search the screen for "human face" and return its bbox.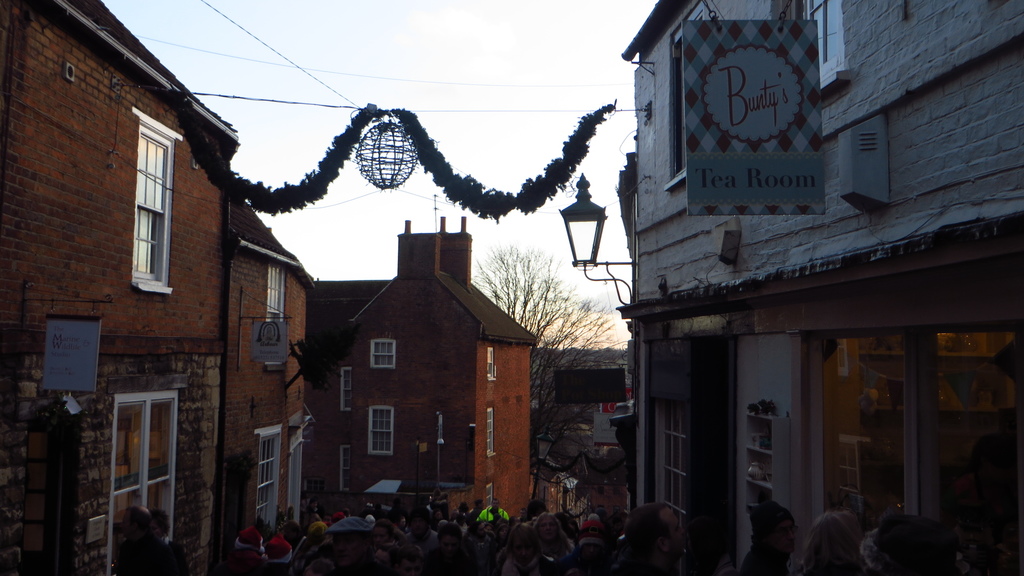
Found: <box>539,515,559,538</box>.
